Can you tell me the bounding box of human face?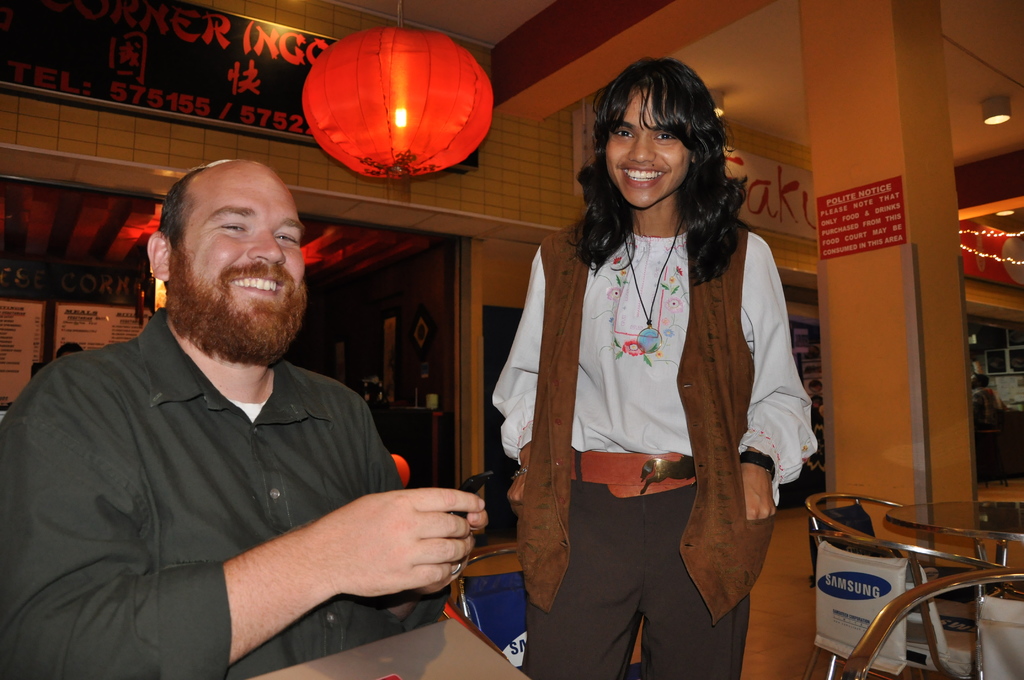
173/161/307/315.
